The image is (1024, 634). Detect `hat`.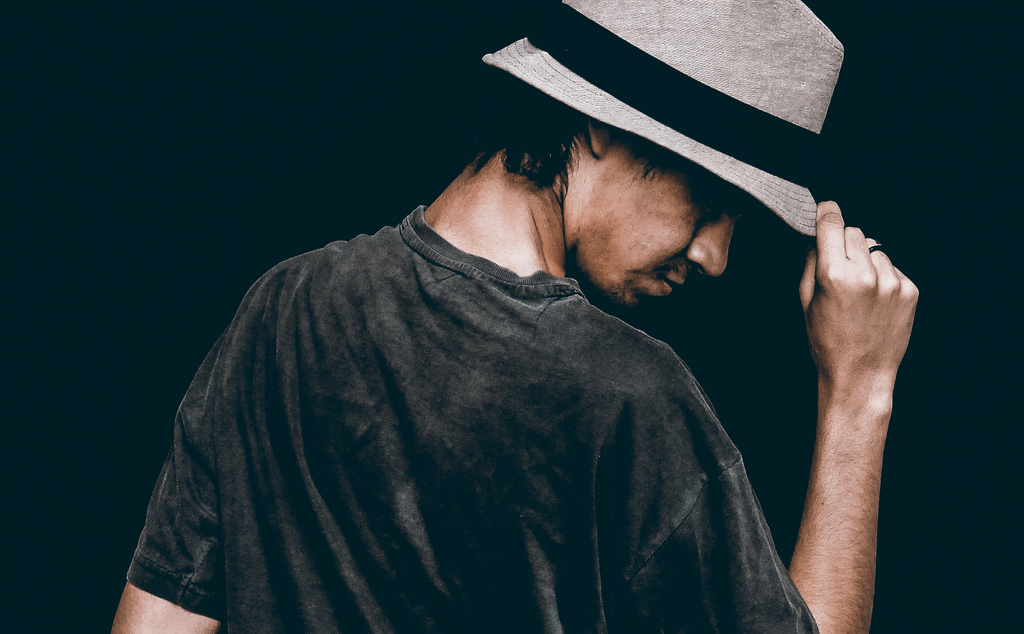
Detection: bbox=[483, 0, 849, 234].
